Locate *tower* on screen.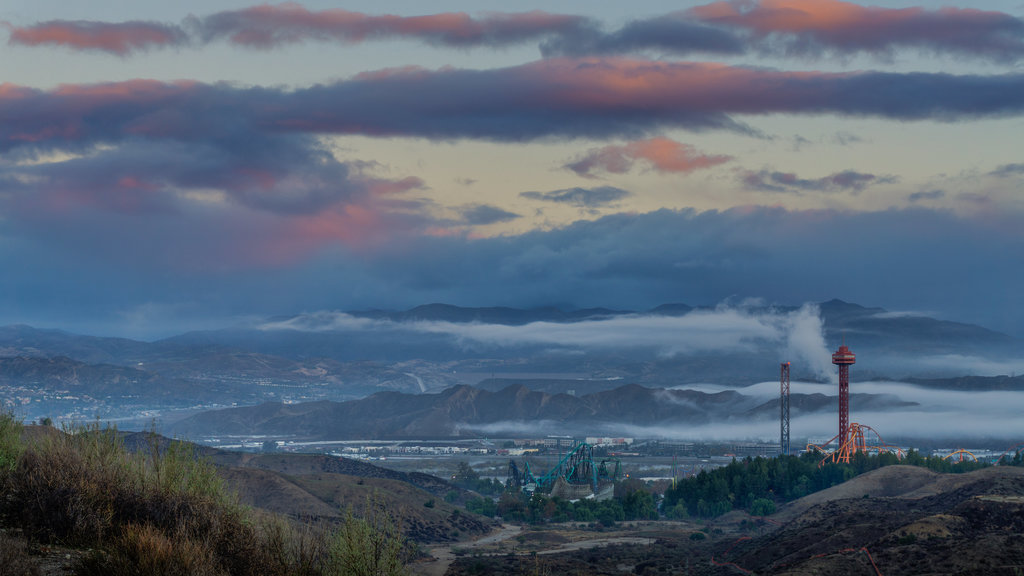
On screen at <box>830,332,859,454</box>.
